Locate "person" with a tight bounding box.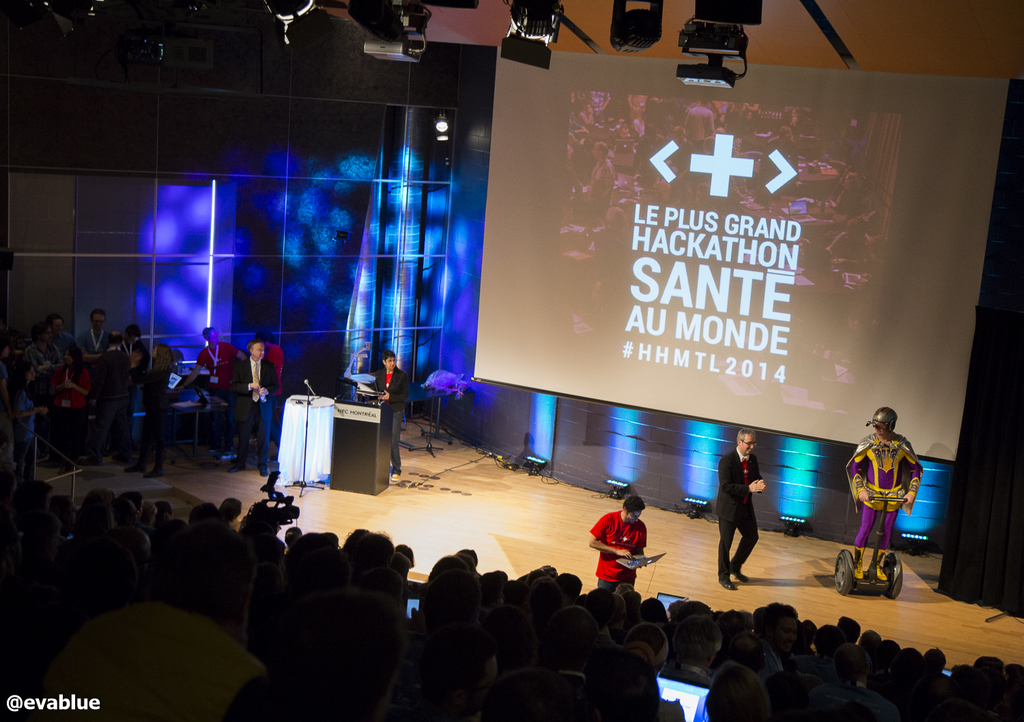
<box>137,504,157,544</box>.
